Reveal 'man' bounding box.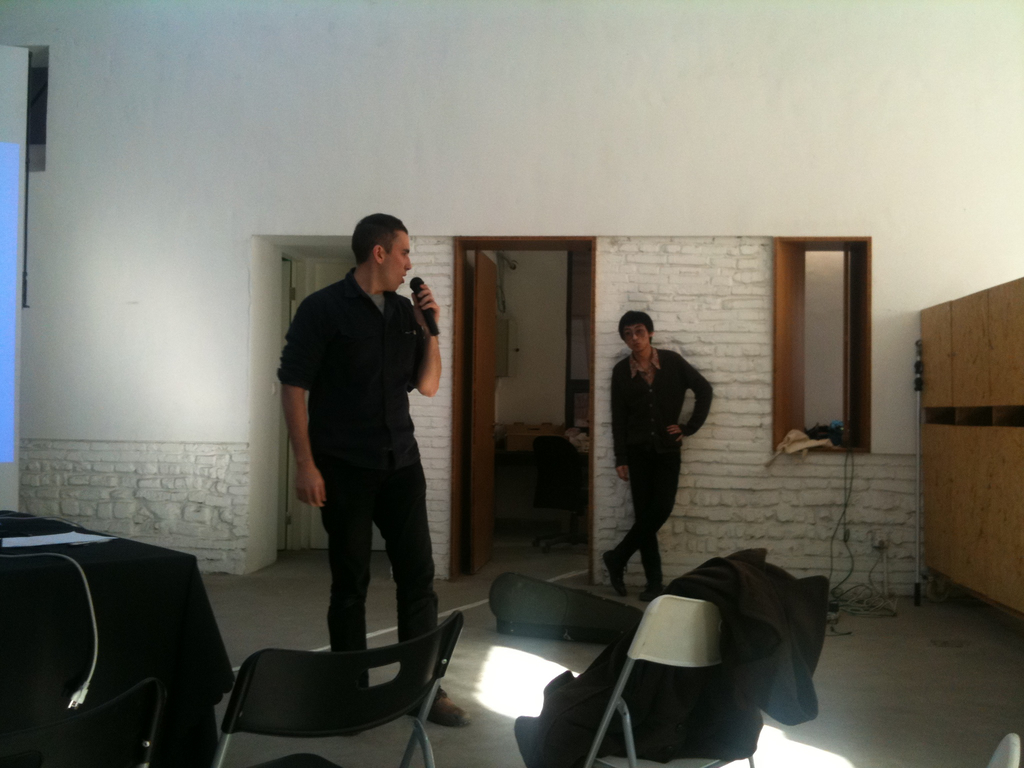
Revealed: Rect(607, 307, 712, 591).
